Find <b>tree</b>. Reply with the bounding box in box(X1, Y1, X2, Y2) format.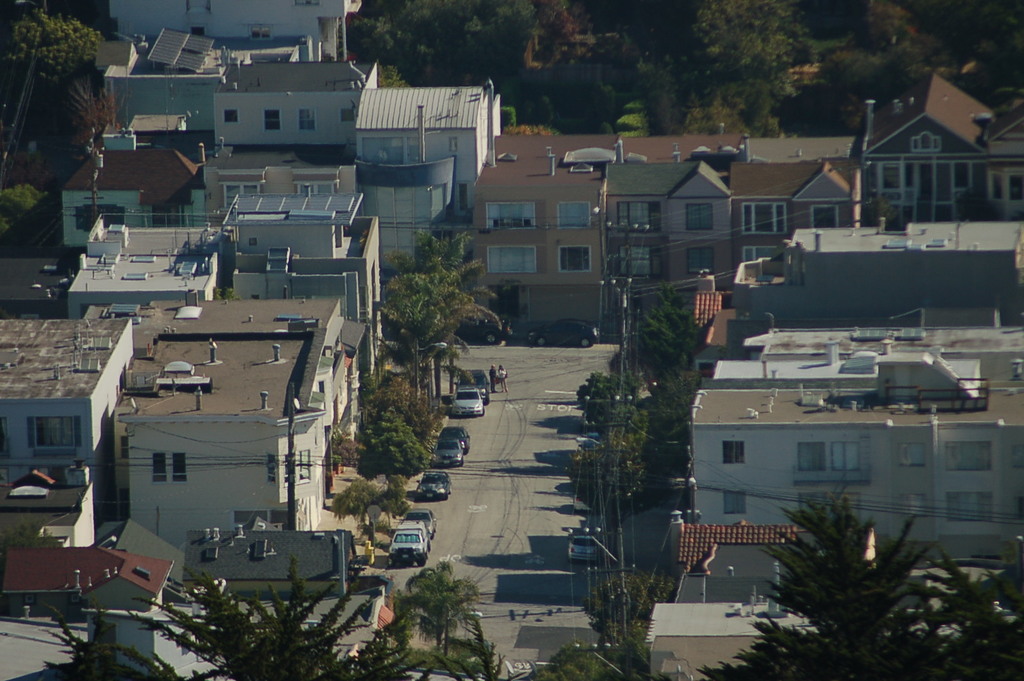
box(938, 543, 1023, 680).
